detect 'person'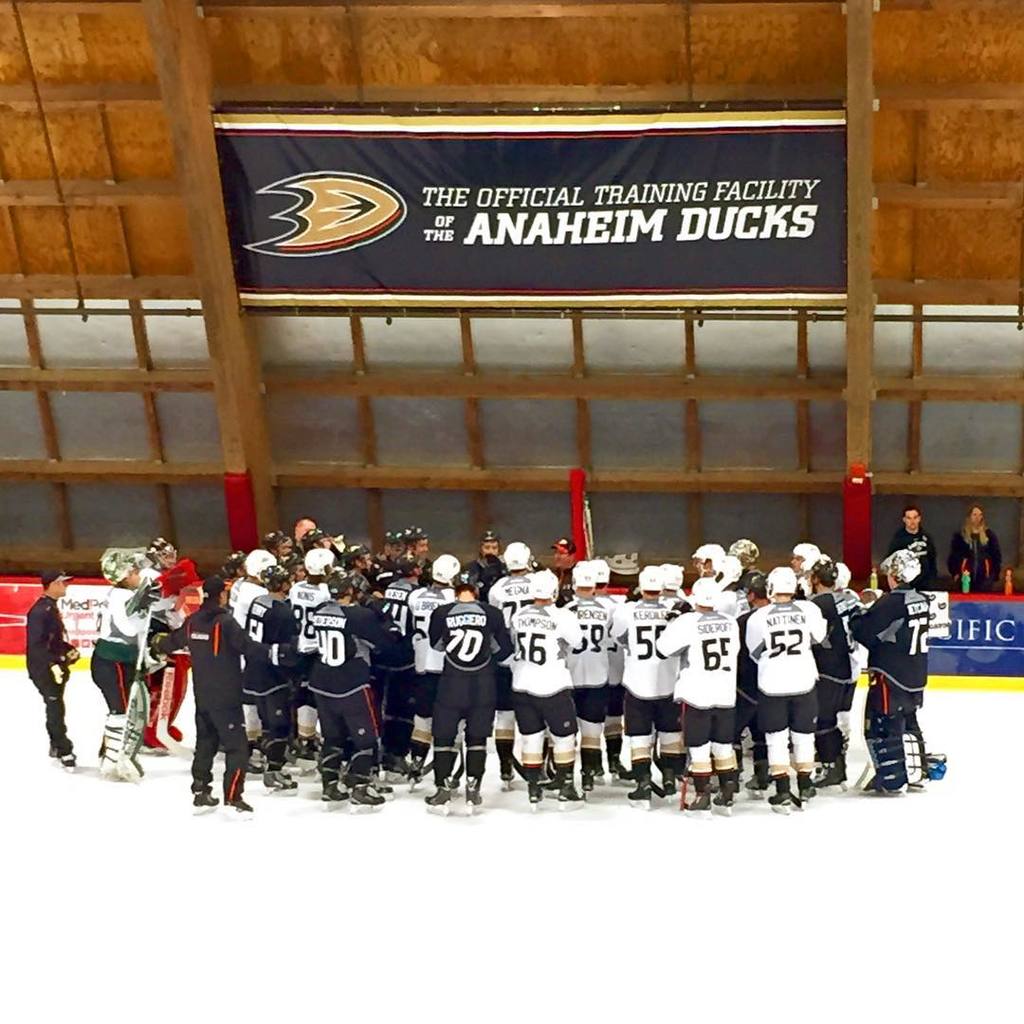
select_region(950, 503, 1007, 594)
